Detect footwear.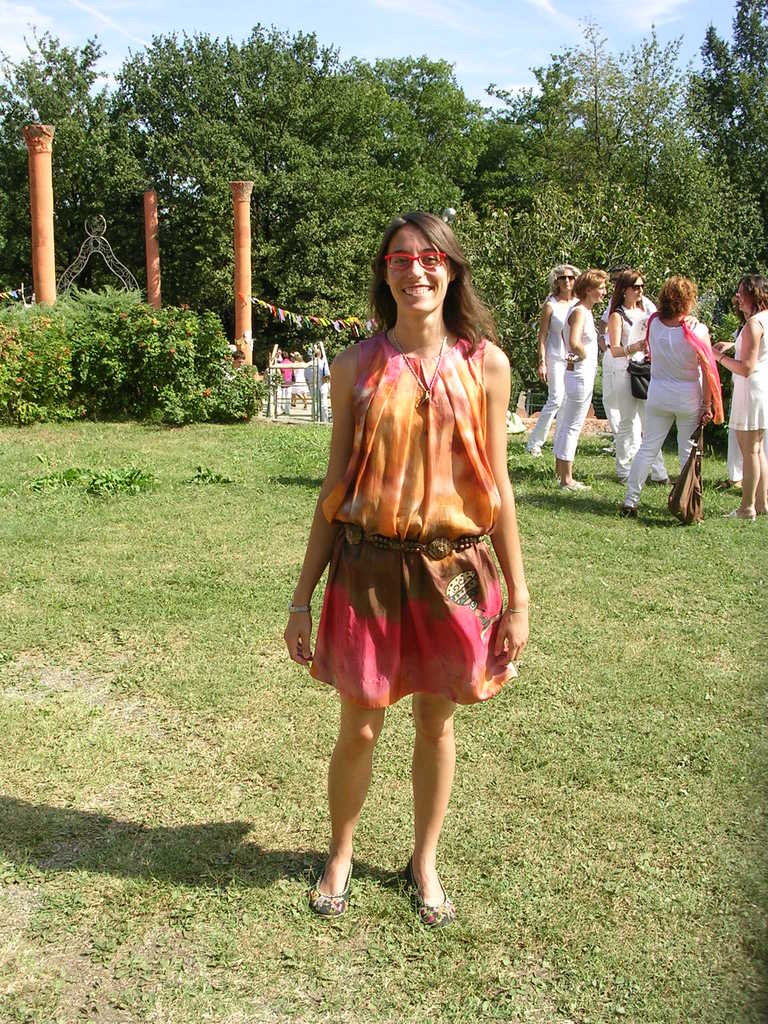
Detected at <region>403, 855, 460, 930</region>.
